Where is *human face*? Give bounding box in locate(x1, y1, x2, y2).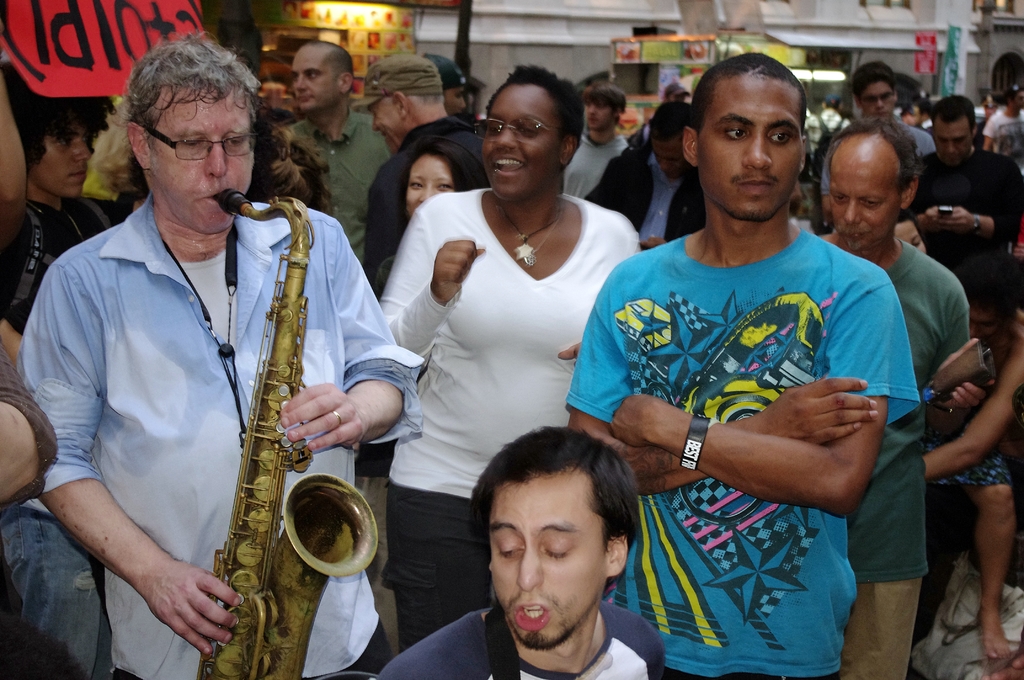
locate(934, 118, 970, 161).
